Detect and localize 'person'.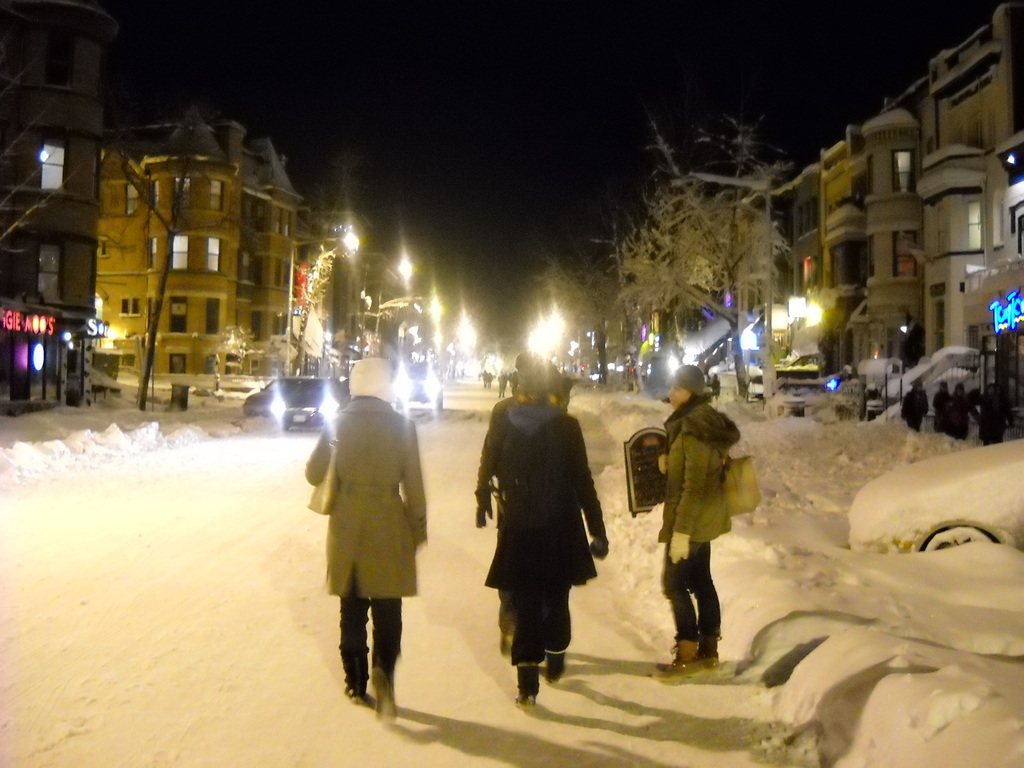
Localized at Rect(948, 385, 972, 444).
